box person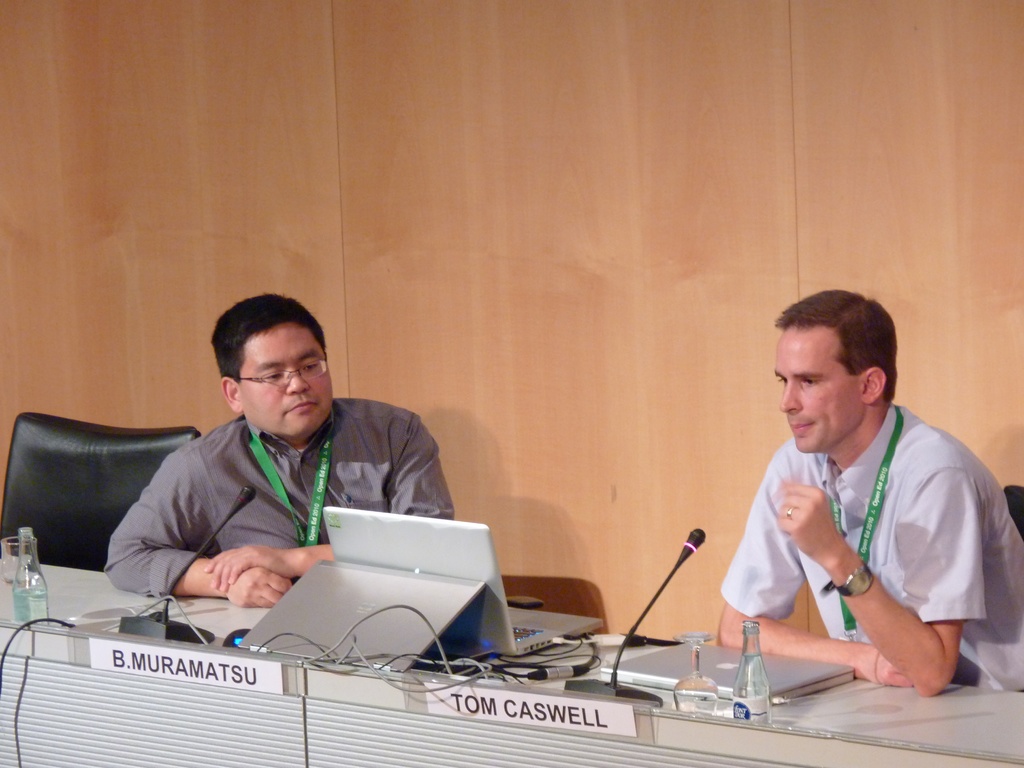
rect(716, 287, 1023, 698)
